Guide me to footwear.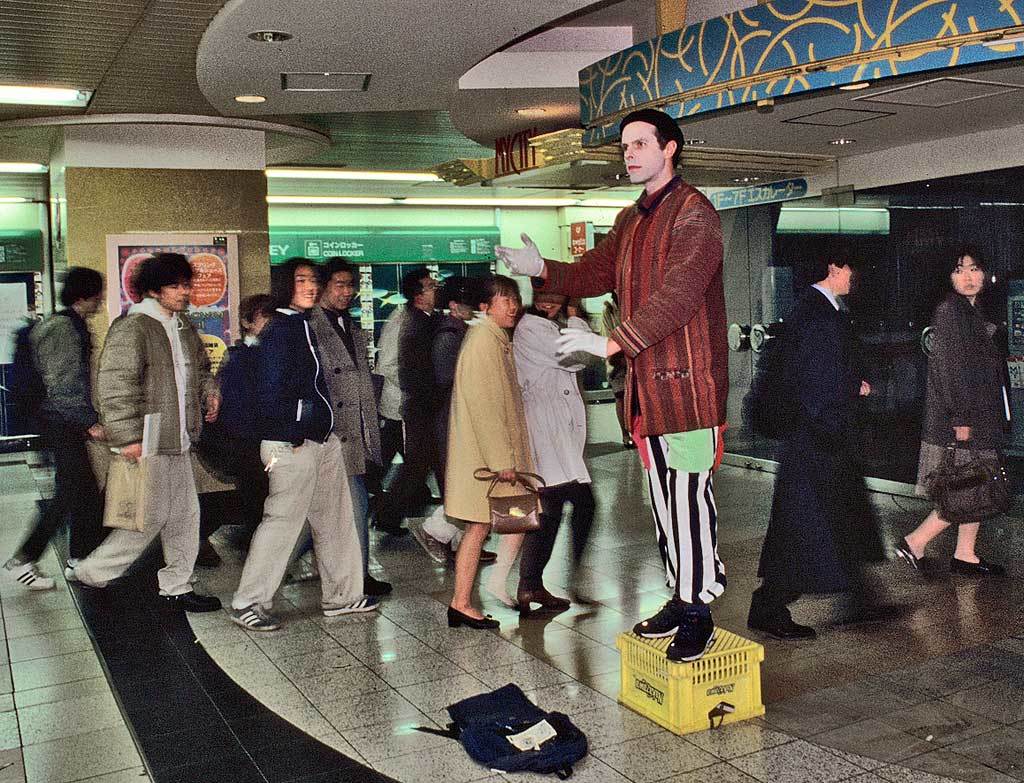
Guidance: {"left": 409, "top": 523, "right": 449, "bottom": 565}.
